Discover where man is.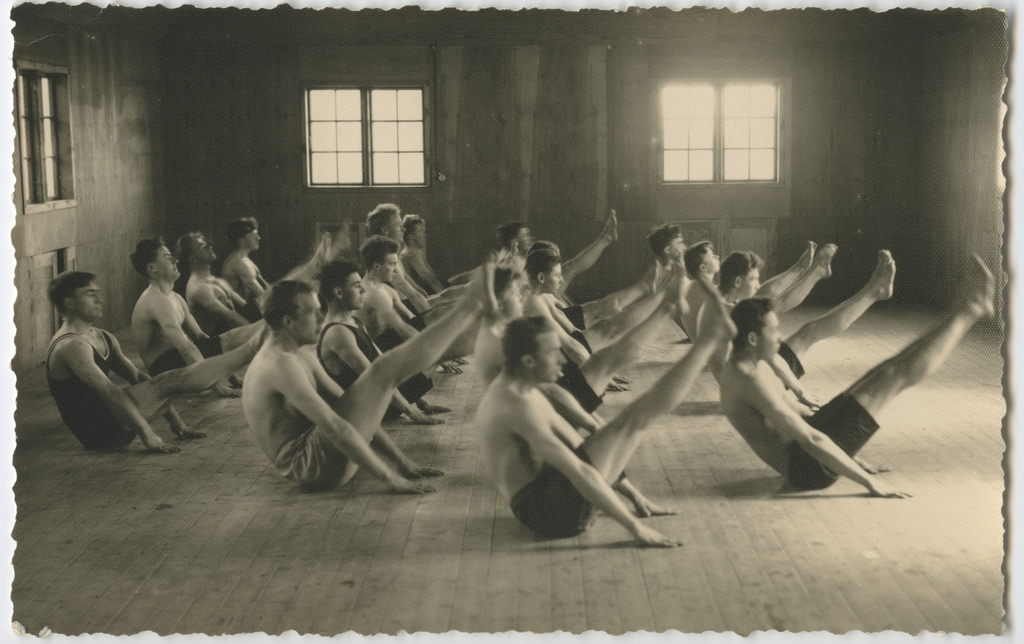
Discovered at [220, 220, 351, 302].
